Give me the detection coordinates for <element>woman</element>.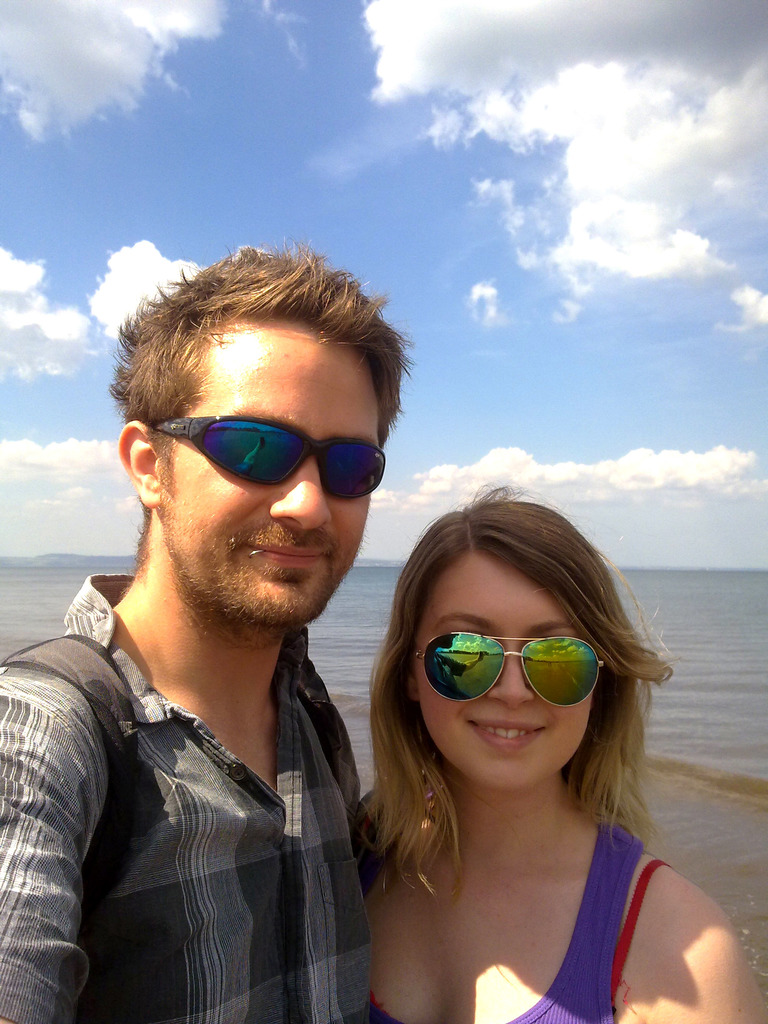
detection(290, 458, 718, 1023).
